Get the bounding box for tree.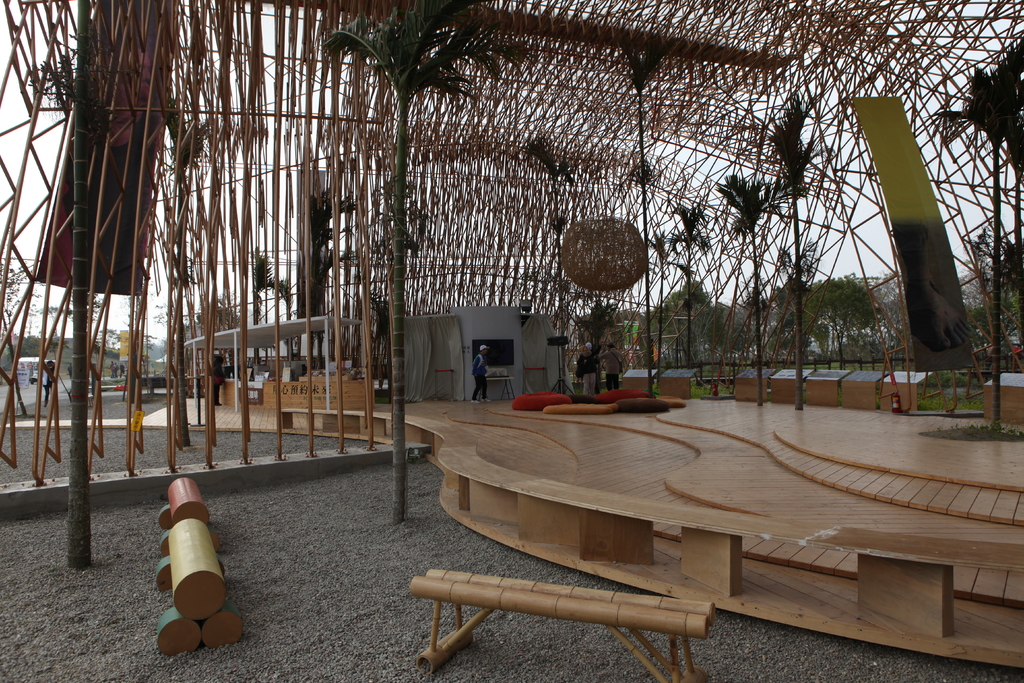
detection(659, 280, 714, 363).
